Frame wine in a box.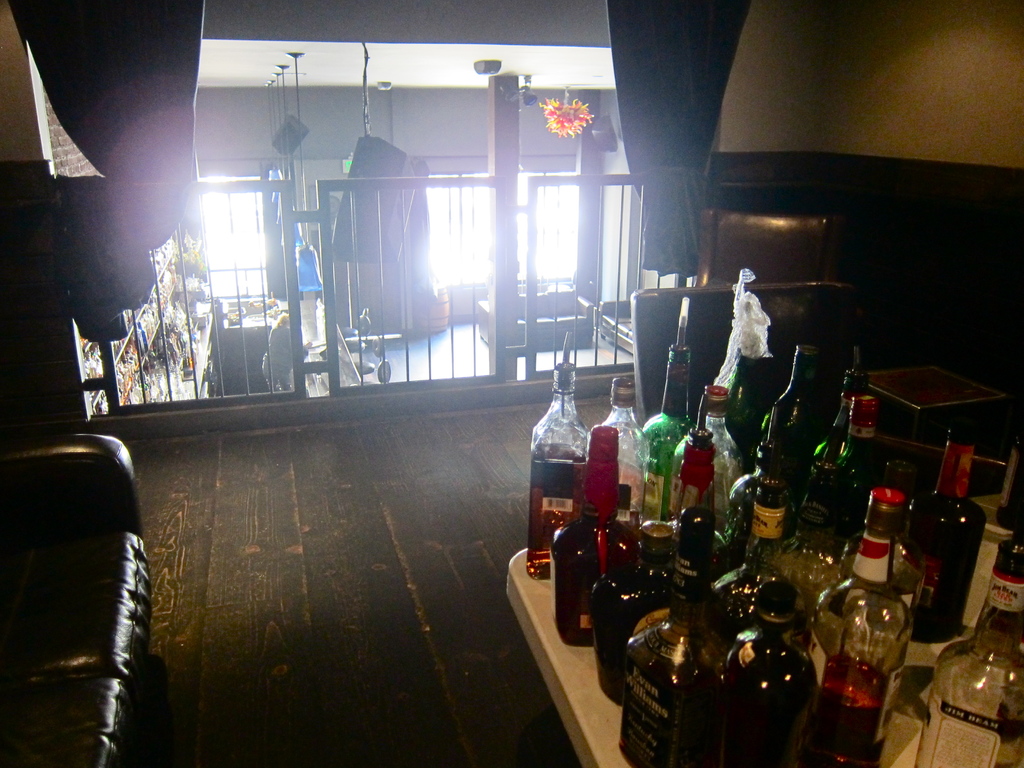
BBox(804, 360, 875, 471).
